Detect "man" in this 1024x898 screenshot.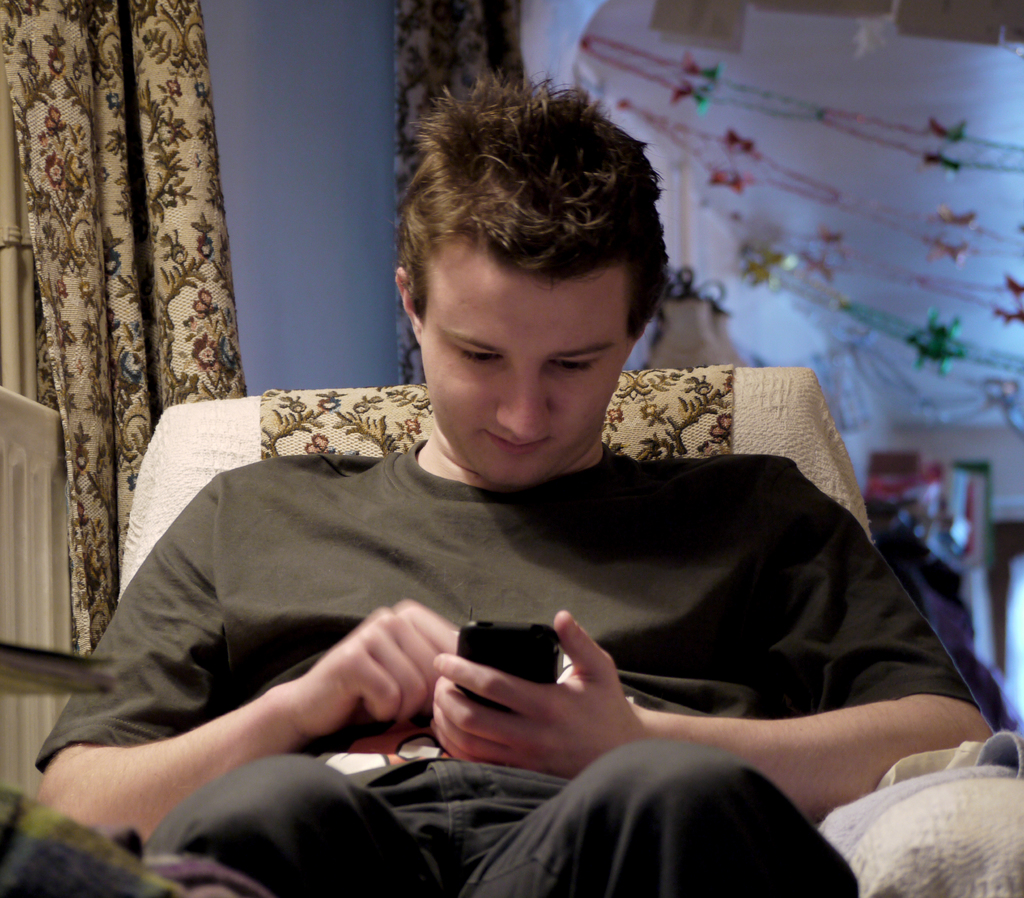
Detection: bbox=[48, 144, 1007, 861].
